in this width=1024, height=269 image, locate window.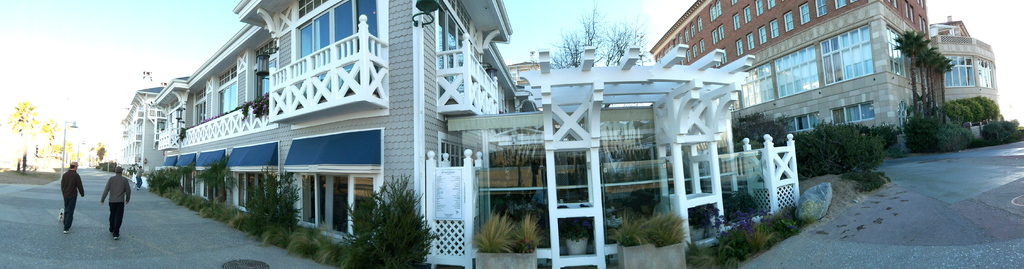
Bounding box: detection(769, 0, 778, 8).
